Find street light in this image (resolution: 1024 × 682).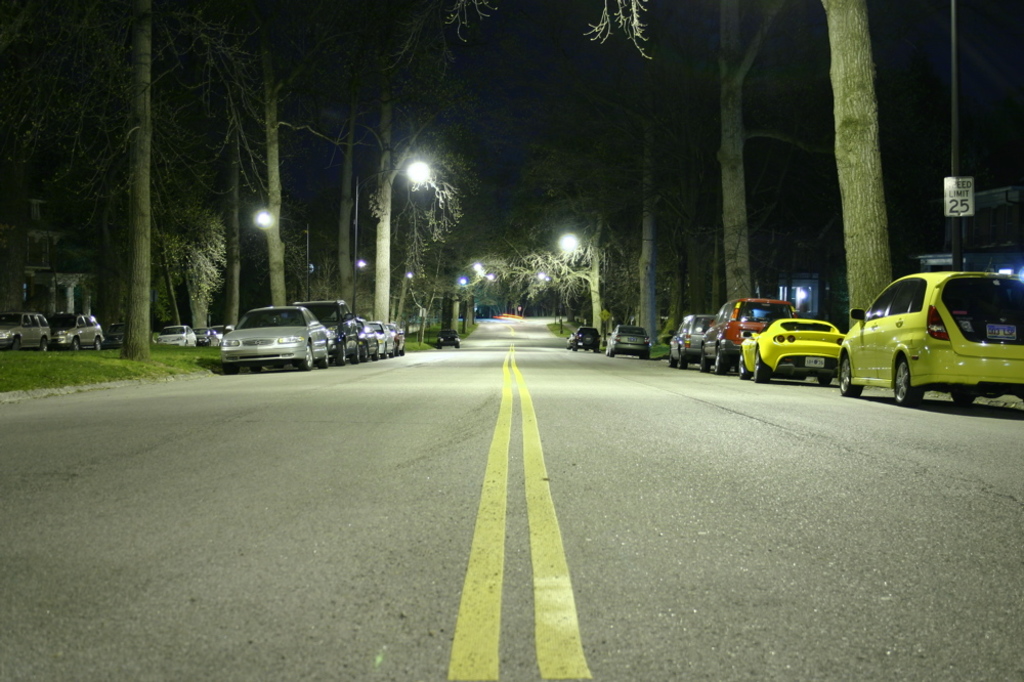
<region>948, 0, 967, 270</region>.
